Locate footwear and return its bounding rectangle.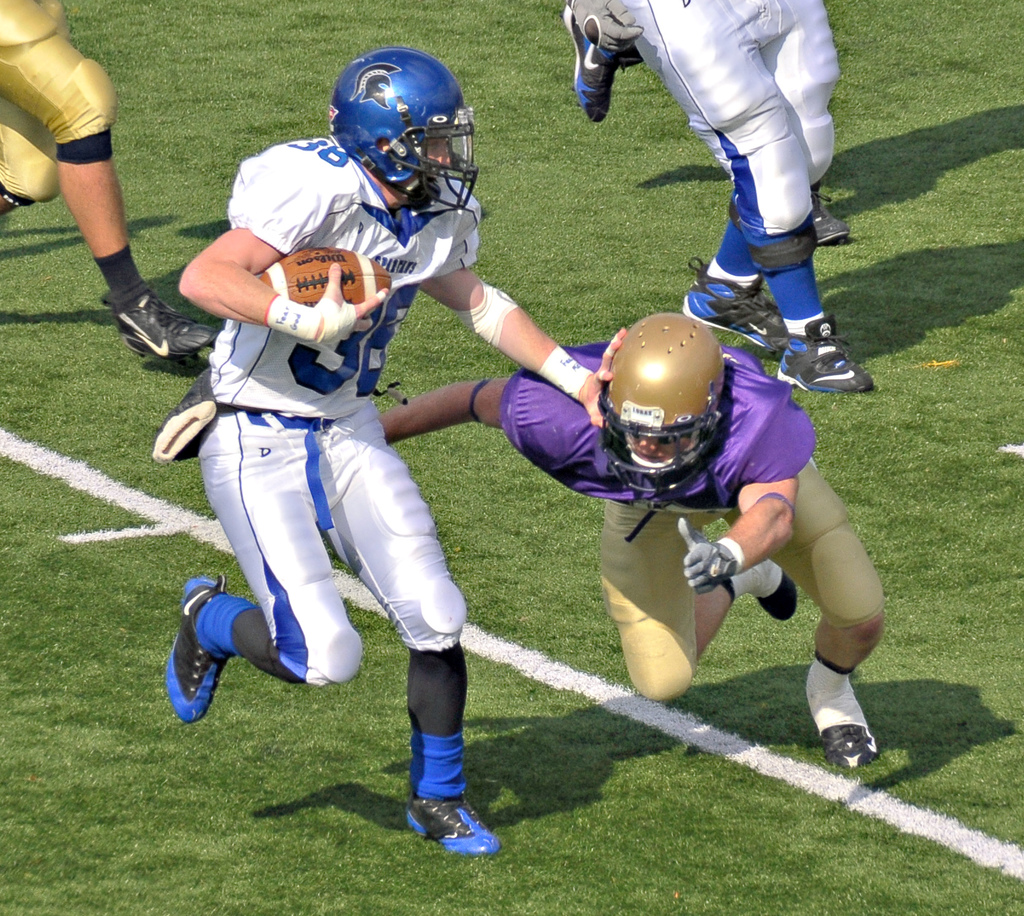
locate(742, 550, 794, 626).
